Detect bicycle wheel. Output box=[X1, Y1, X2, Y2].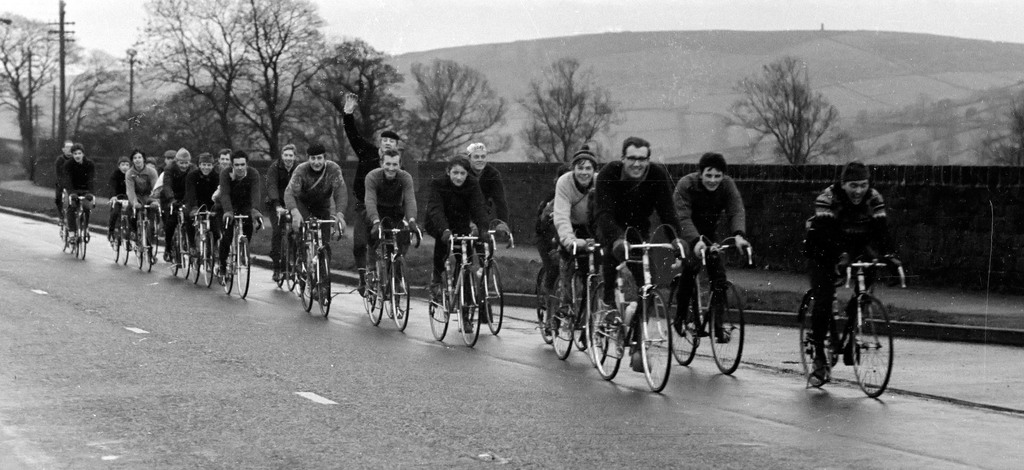
box=[119, 226, 131, 262].
